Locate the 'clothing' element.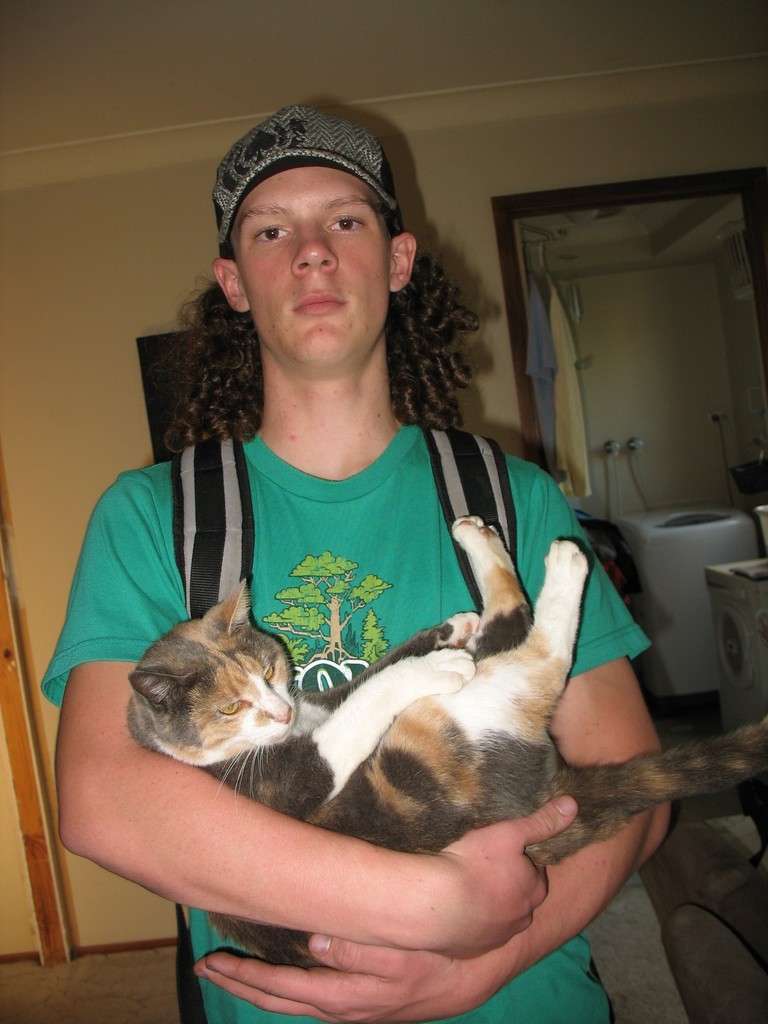
Element bbox: [x1=116, y1=345, x2=625, y2=887].
